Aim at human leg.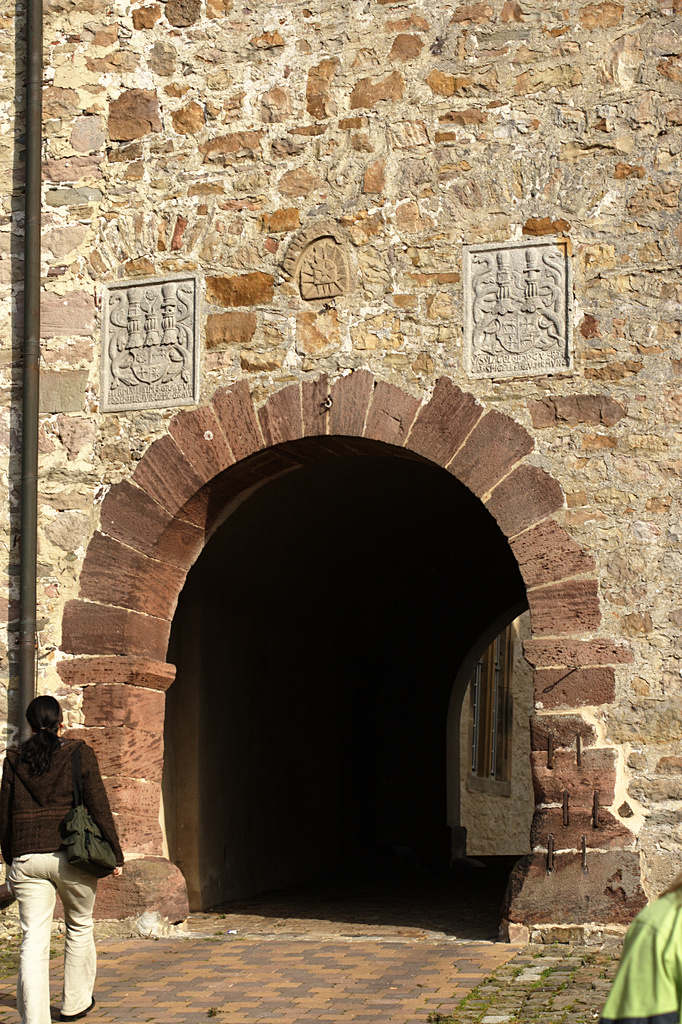
Aimed at bbox(47, 845, 95, 1016).
